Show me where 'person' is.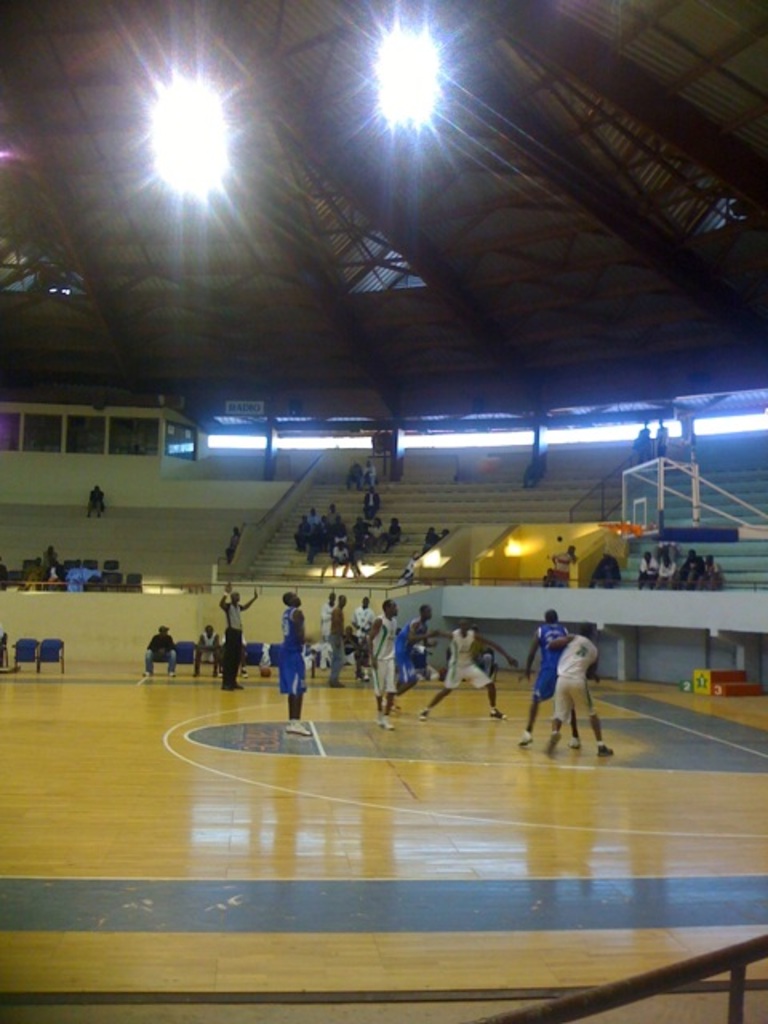
'person' is at Rect(45, 544, 53, 568).
